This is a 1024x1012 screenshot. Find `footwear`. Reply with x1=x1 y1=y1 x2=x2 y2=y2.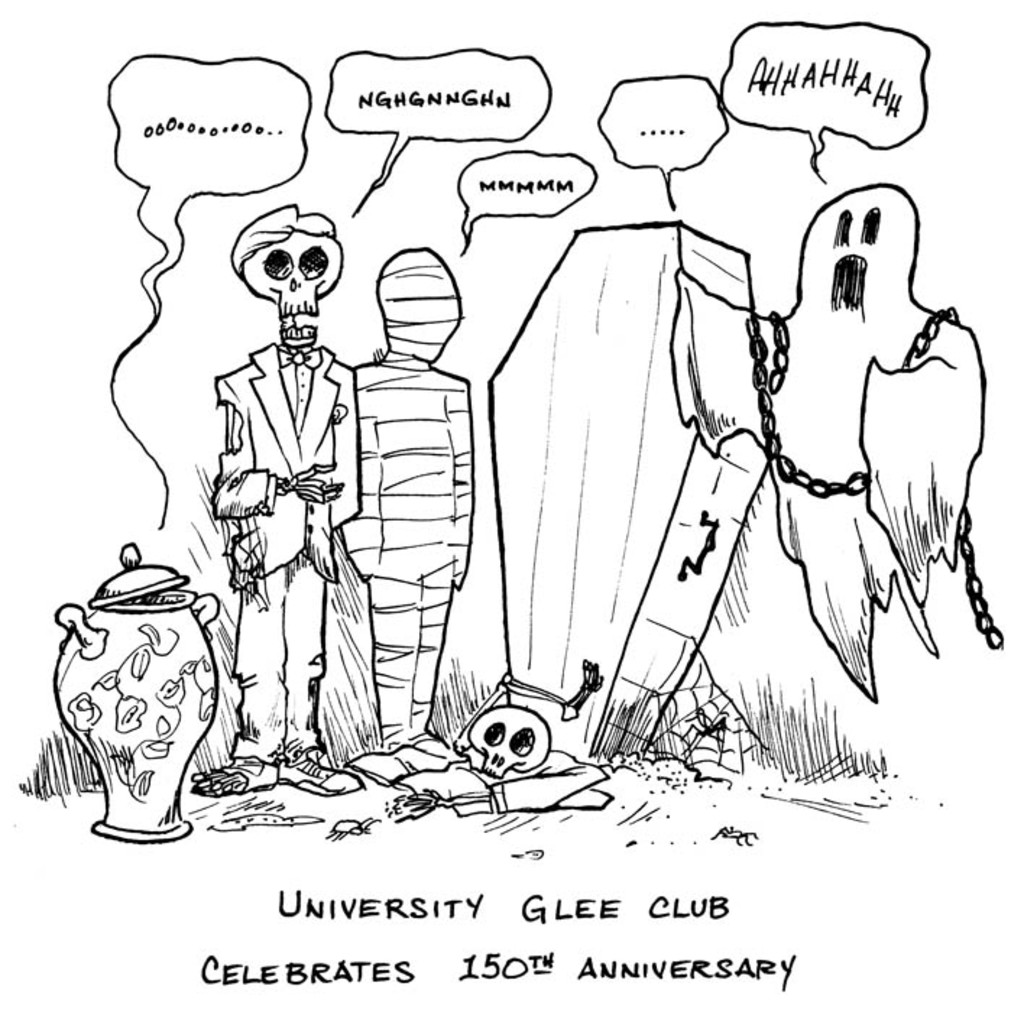
x1=279 y1=756 x2=363 y2=797.
